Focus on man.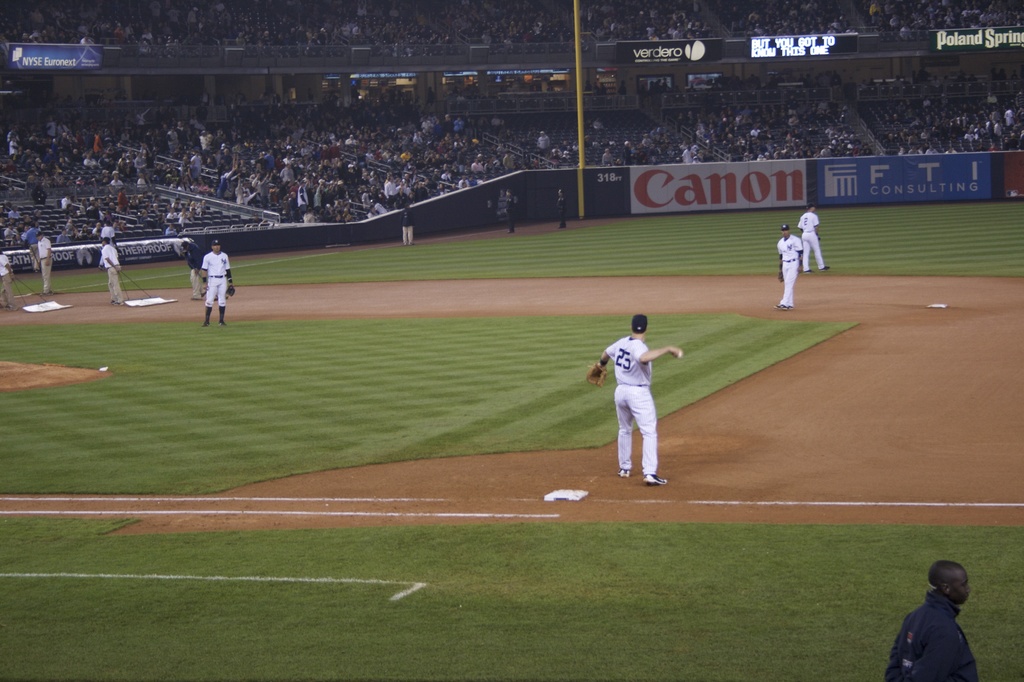
Focused at {"left": 894, "top": 560, "right": 1000, "bottom": 676}.
